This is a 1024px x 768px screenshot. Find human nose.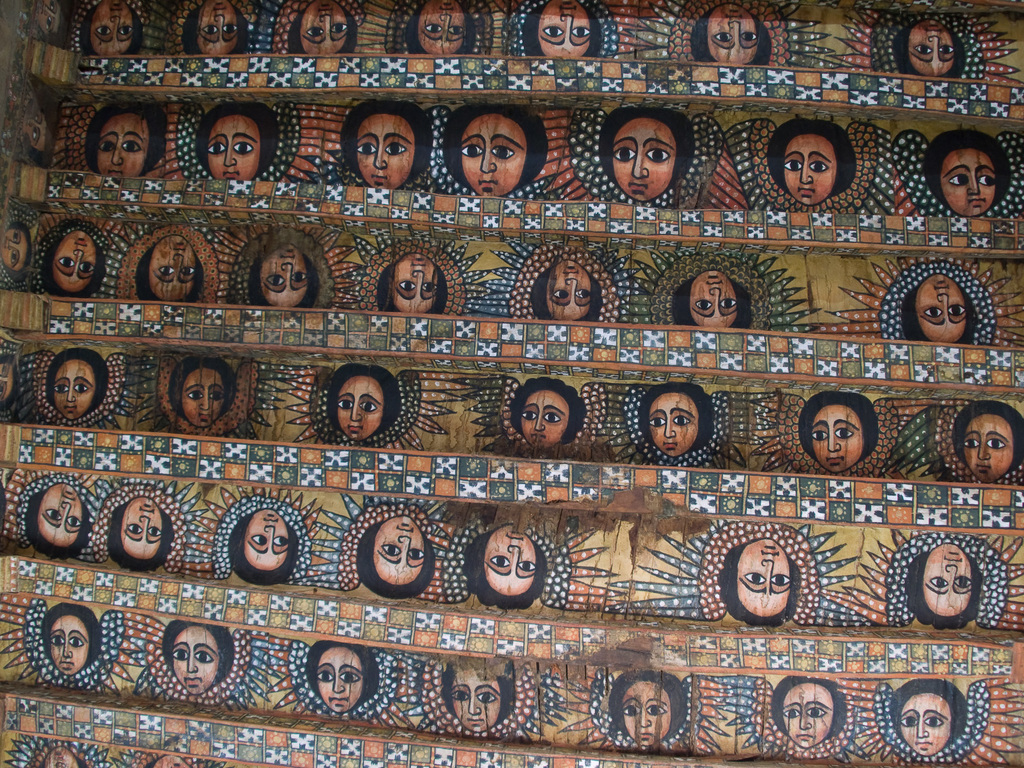
Bounding box: detection(915, 712, 930, 737).
